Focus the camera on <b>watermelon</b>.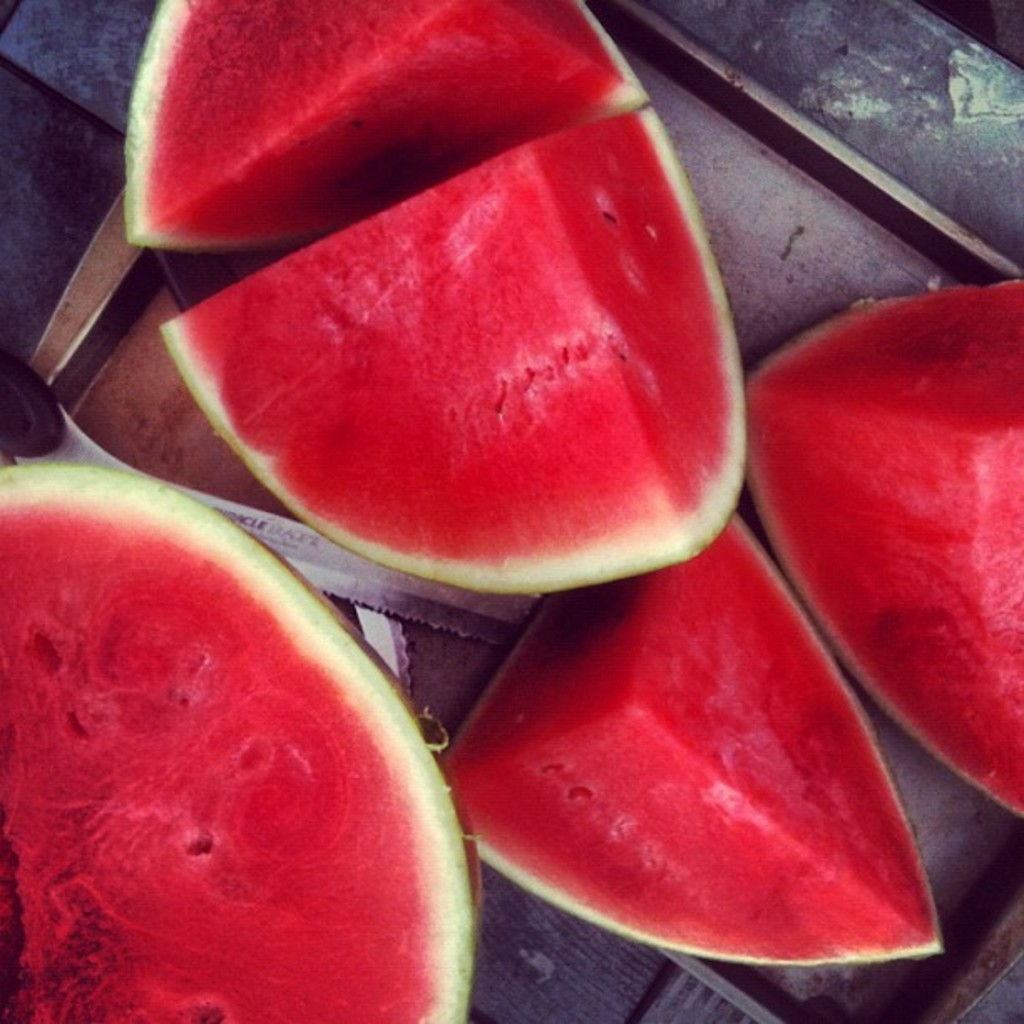
Focus region: [445,515,949,967].
